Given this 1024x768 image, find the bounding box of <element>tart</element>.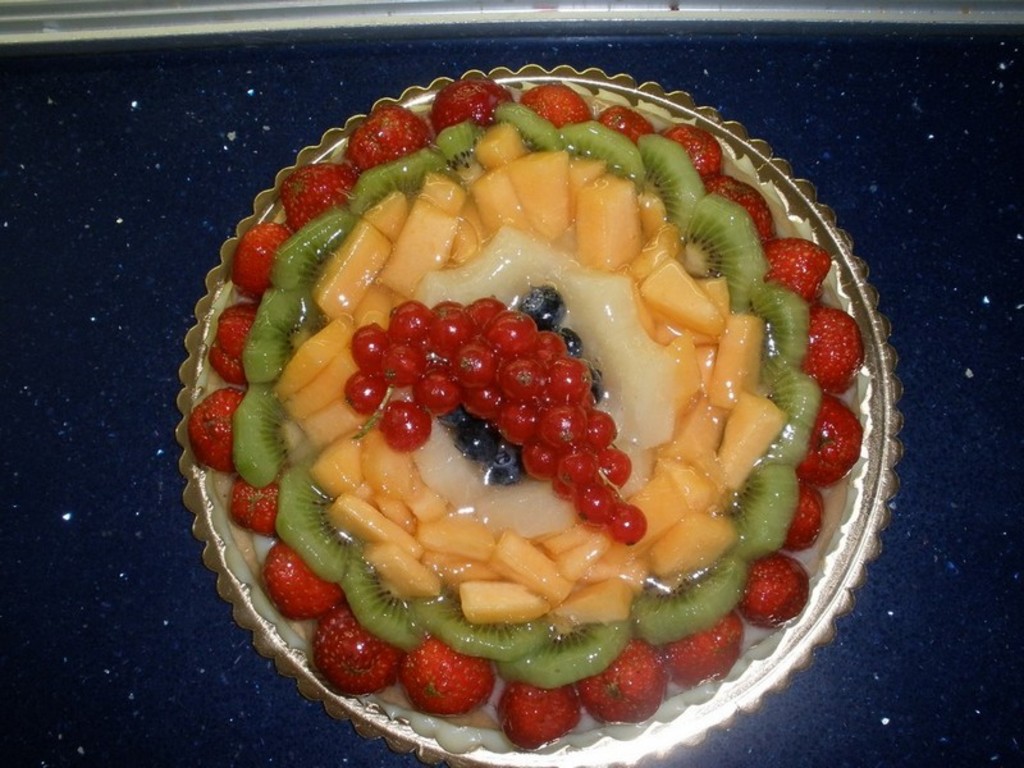
[left=178, top=50, right=881, bottom=731].
